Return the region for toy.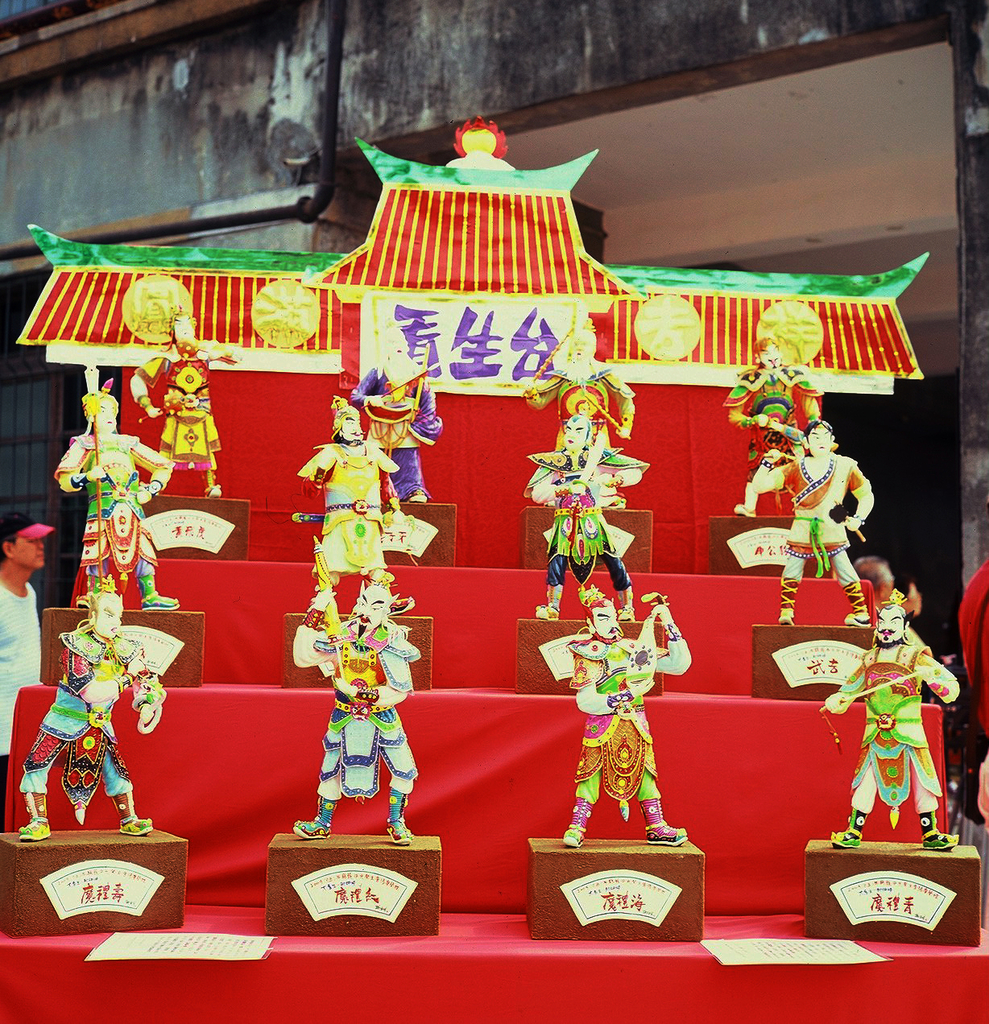
left=348, top=331, right=452, bottom=528.
